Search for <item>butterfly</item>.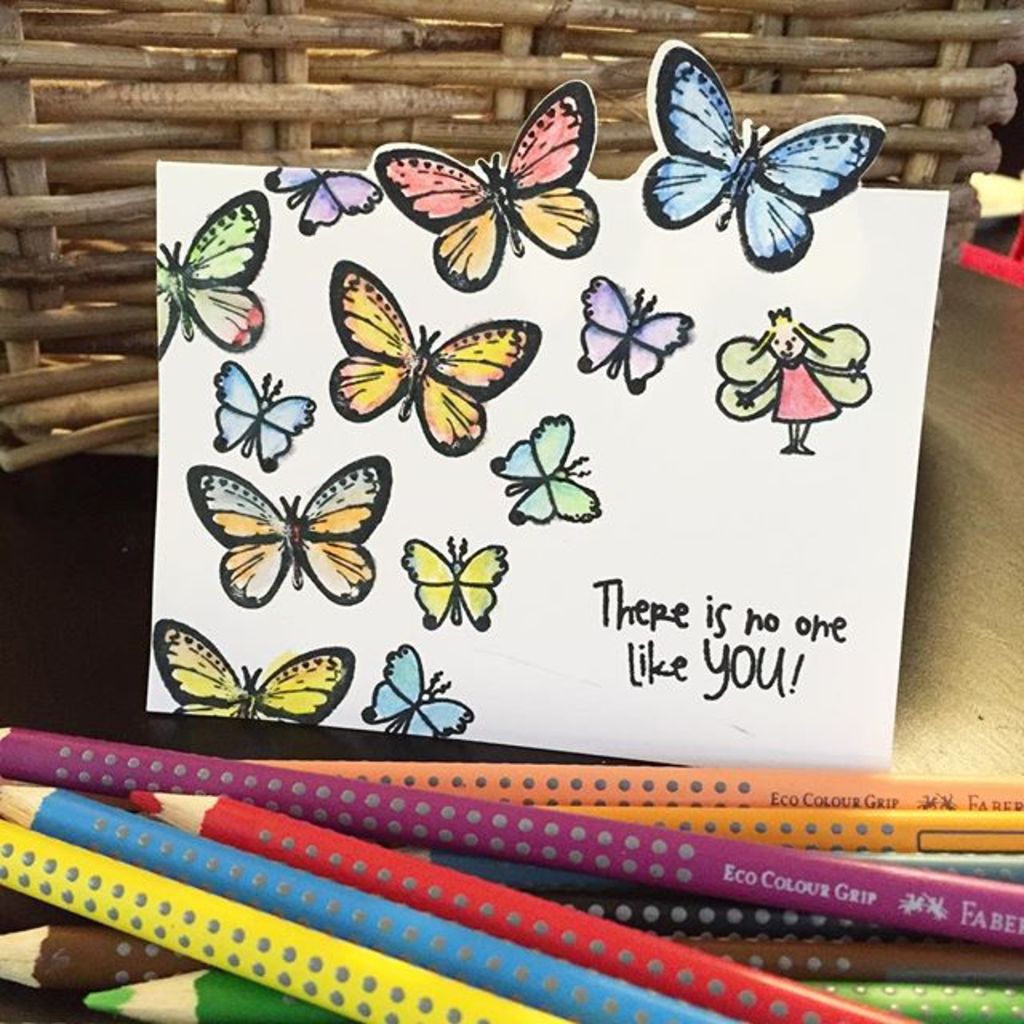
Found at locate(186, 446, 400, 608).
